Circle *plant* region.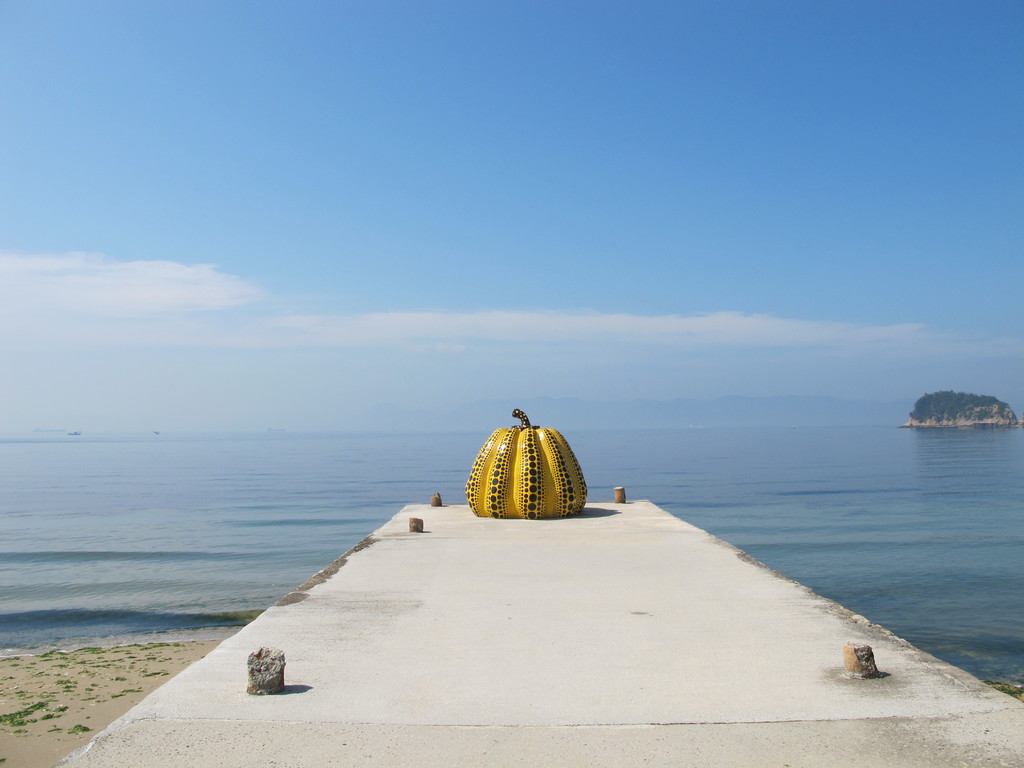
Region: (38,644,61,657).
